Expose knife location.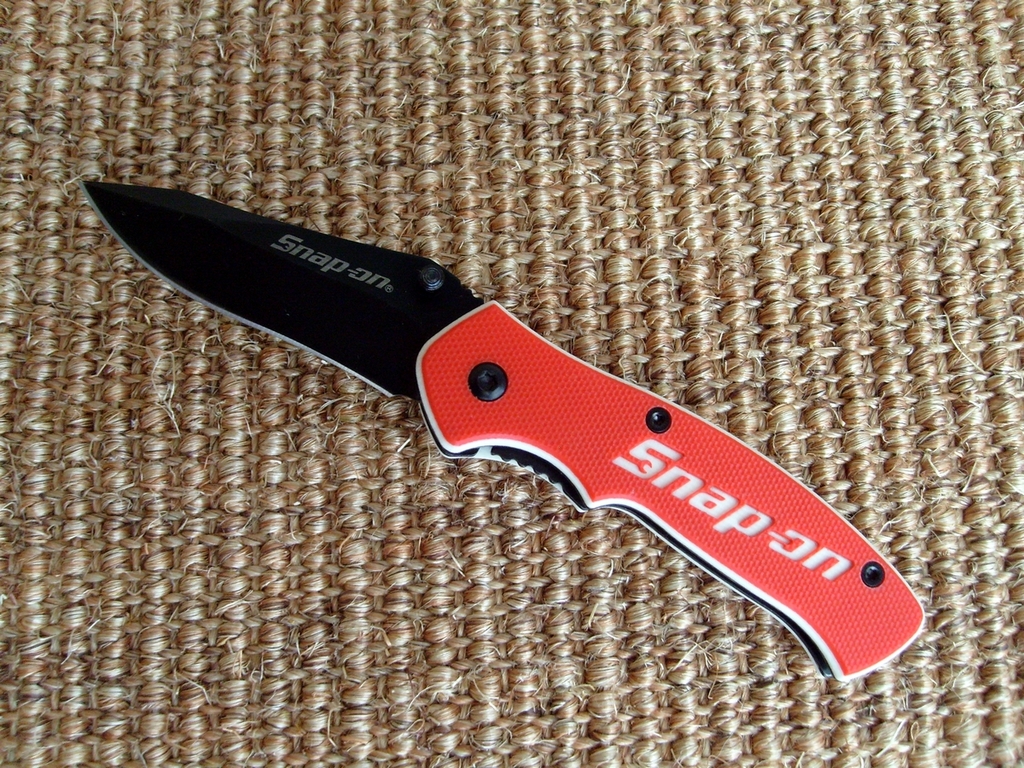
Exposed at locate(82, 181, 926, 686).
